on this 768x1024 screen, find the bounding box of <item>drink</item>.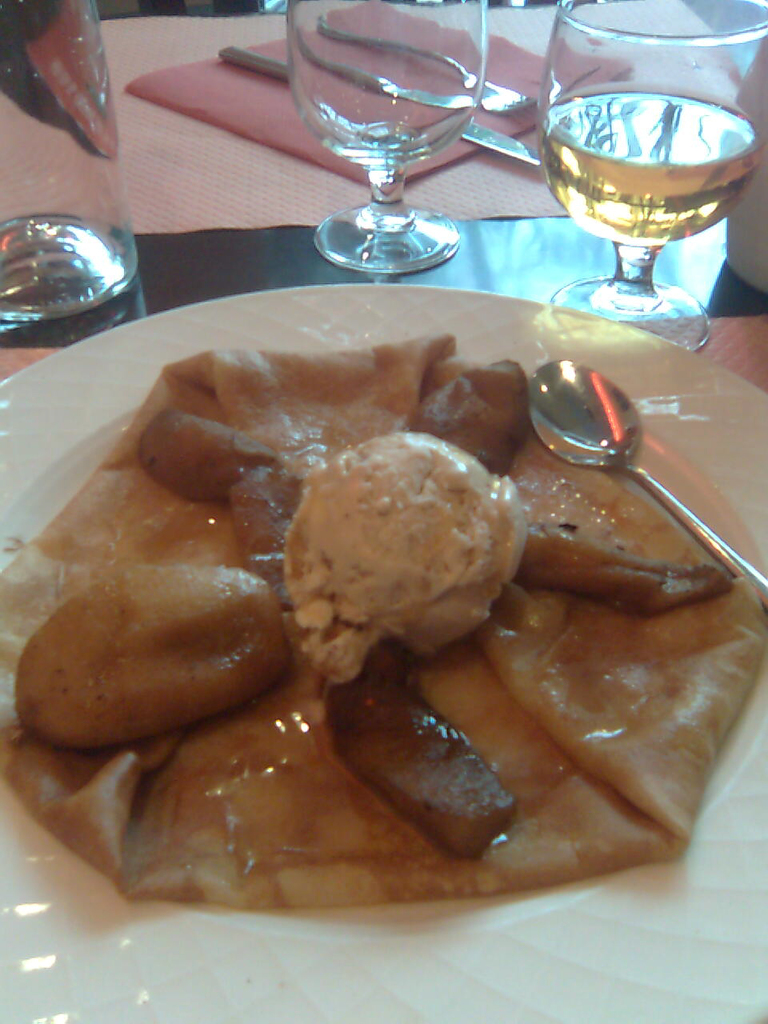
Bounding box: <bbox>551, 32, 755, 300</bbox>.
